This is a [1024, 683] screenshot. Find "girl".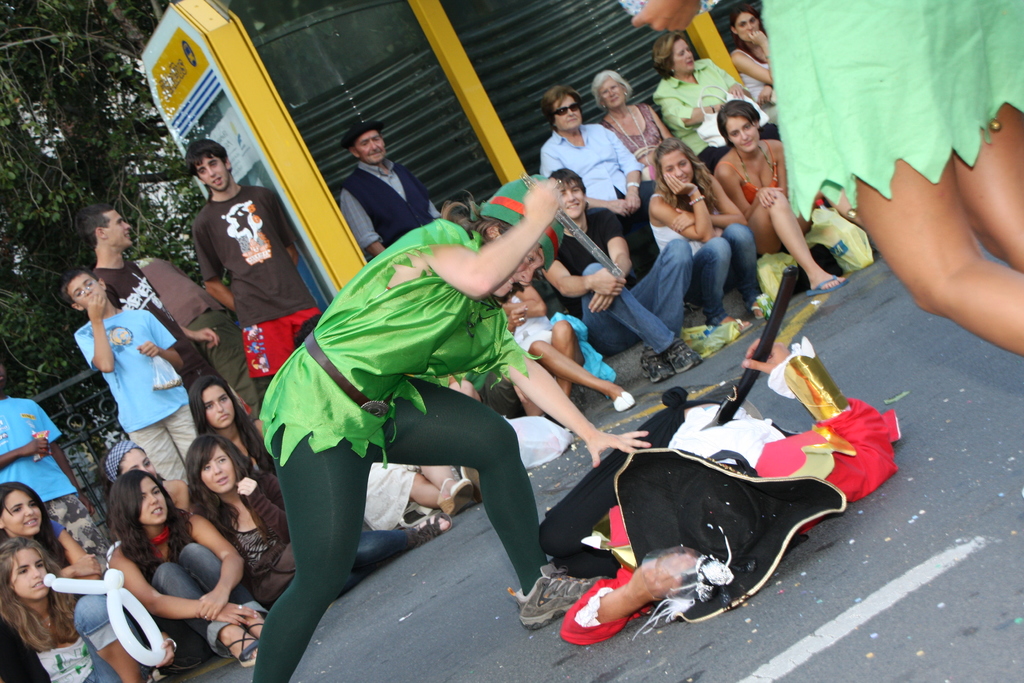
Bounding box: <region>0, 480, 99, 582</region>.
